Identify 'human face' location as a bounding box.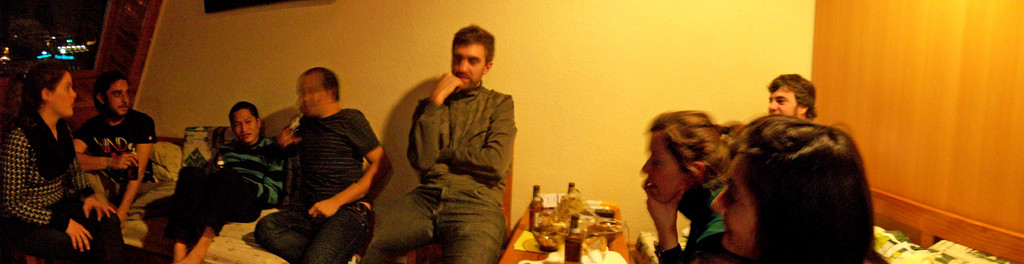
bbox=(107, 79, 131, 121).
